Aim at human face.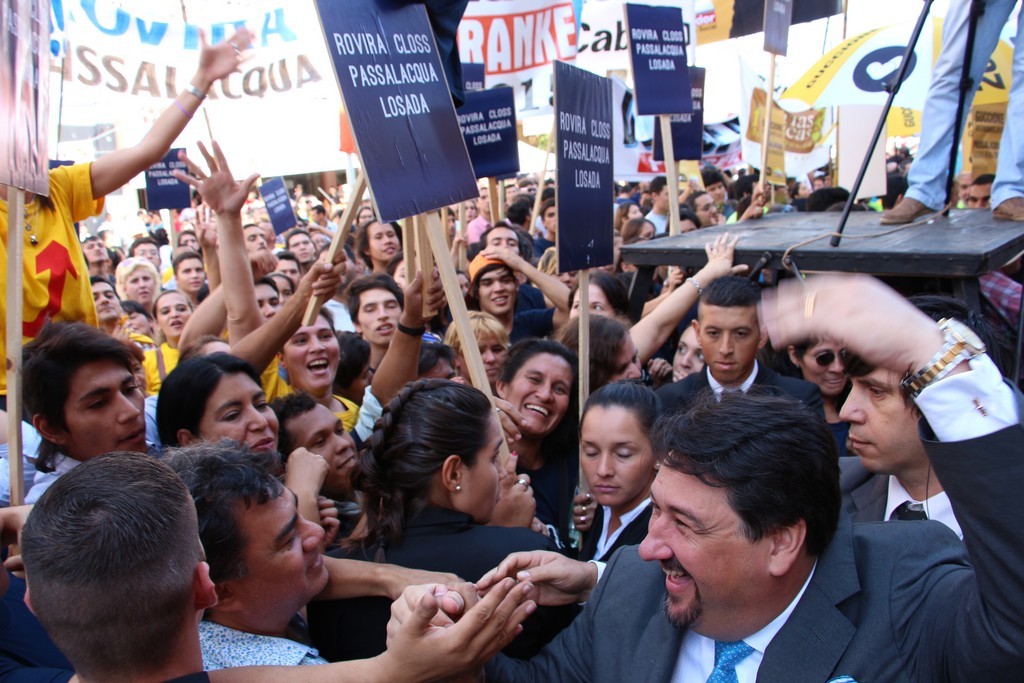
Aimed at bbox(565, 277, 608, 322).
